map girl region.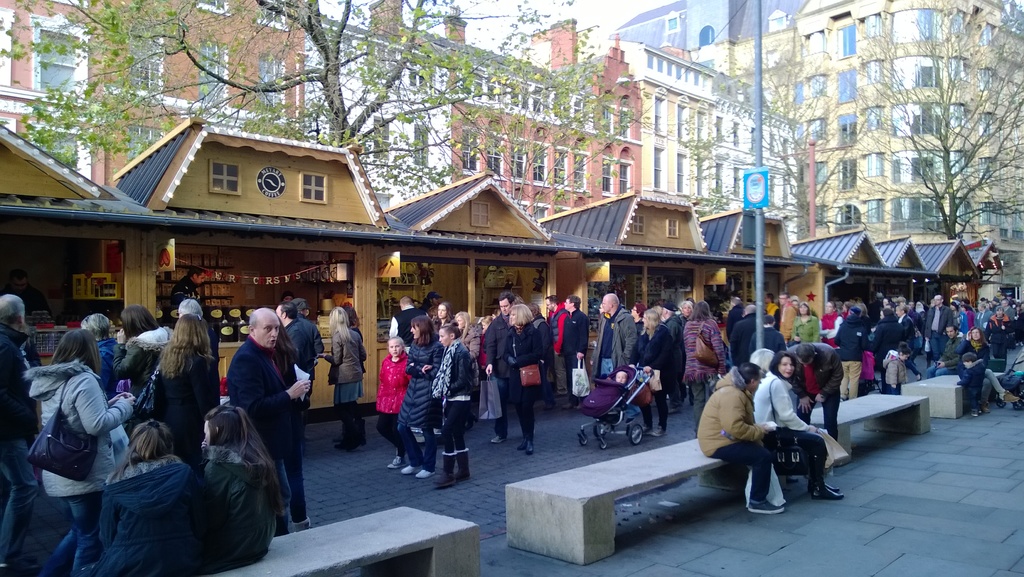
Mapped to Rect(879, 344, 914, 399).
